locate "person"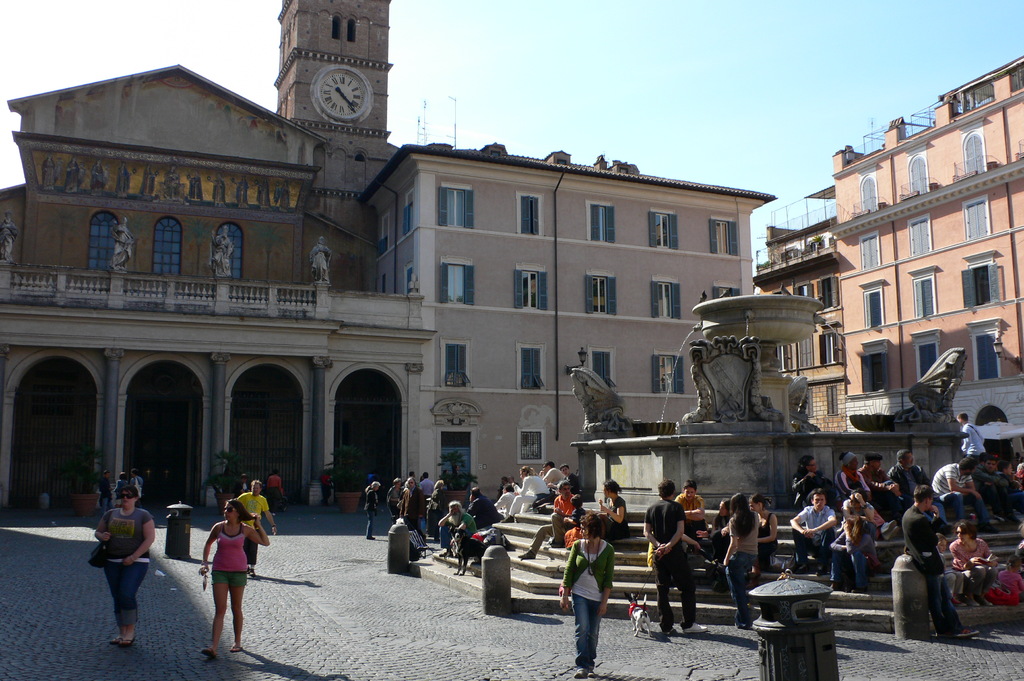
x1=97, y1=472, x2=112, y2=509
